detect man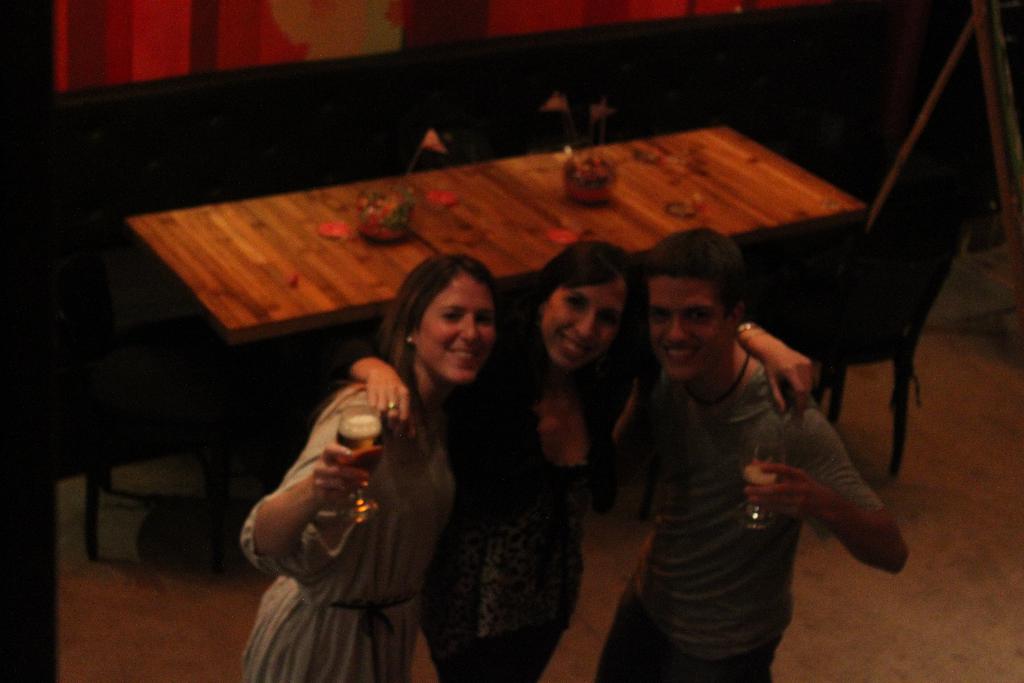
603/233/892/658
